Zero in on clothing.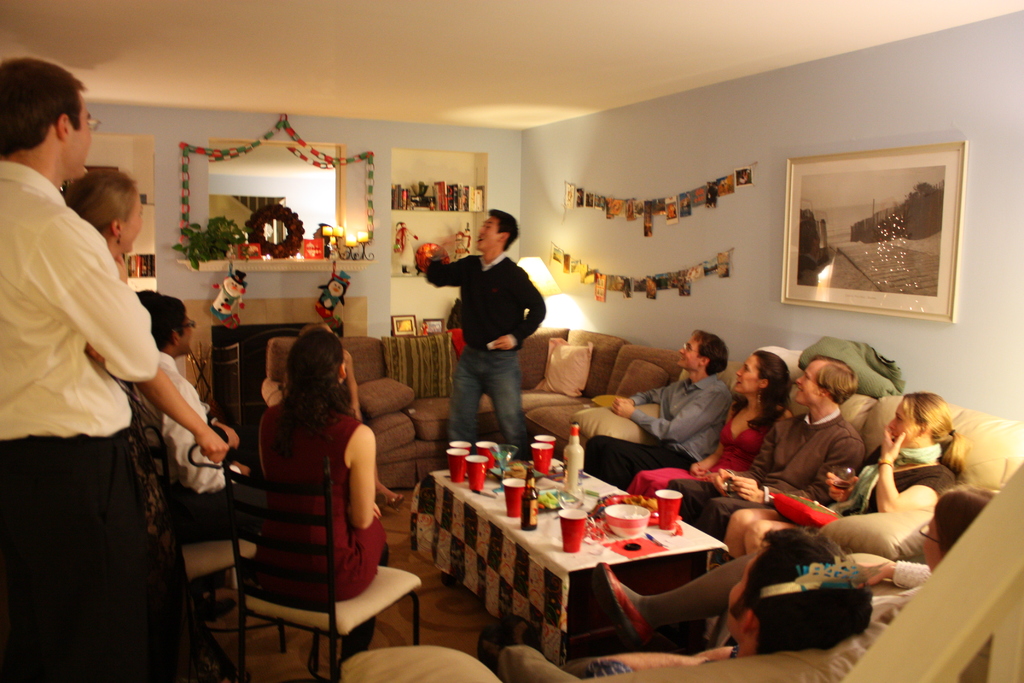
Zeroed in: x1=665 y1=404 x2=863 y2=541.
